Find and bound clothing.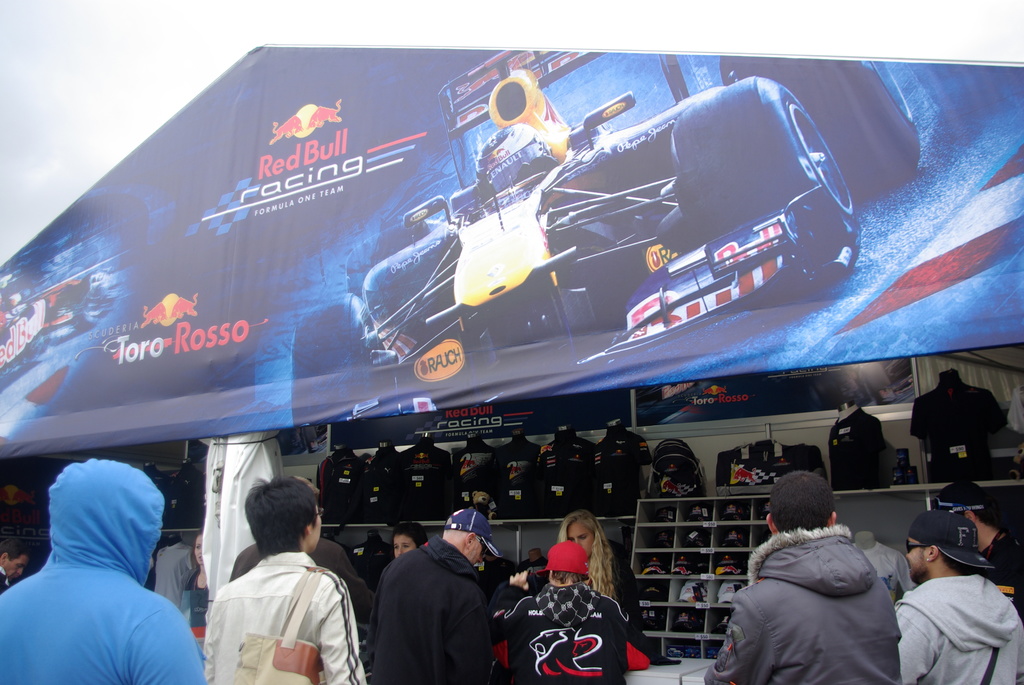
Bound: pyautogui.locateOnScreen(977, 528, 1023, 615).
